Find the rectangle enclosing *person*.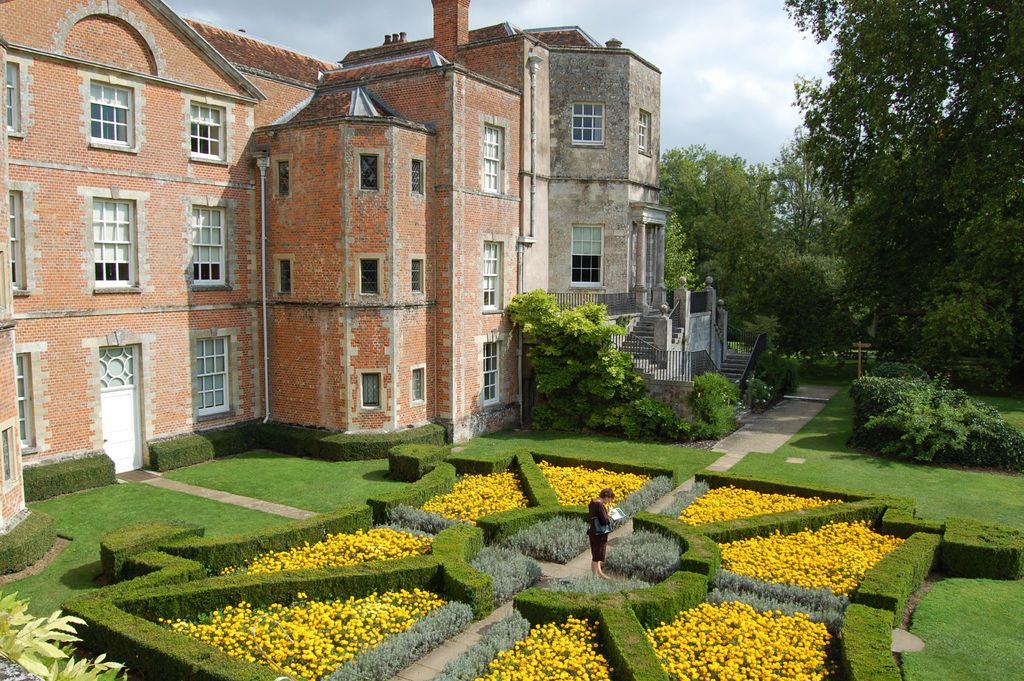
<box>588,488,616,578</box>.
